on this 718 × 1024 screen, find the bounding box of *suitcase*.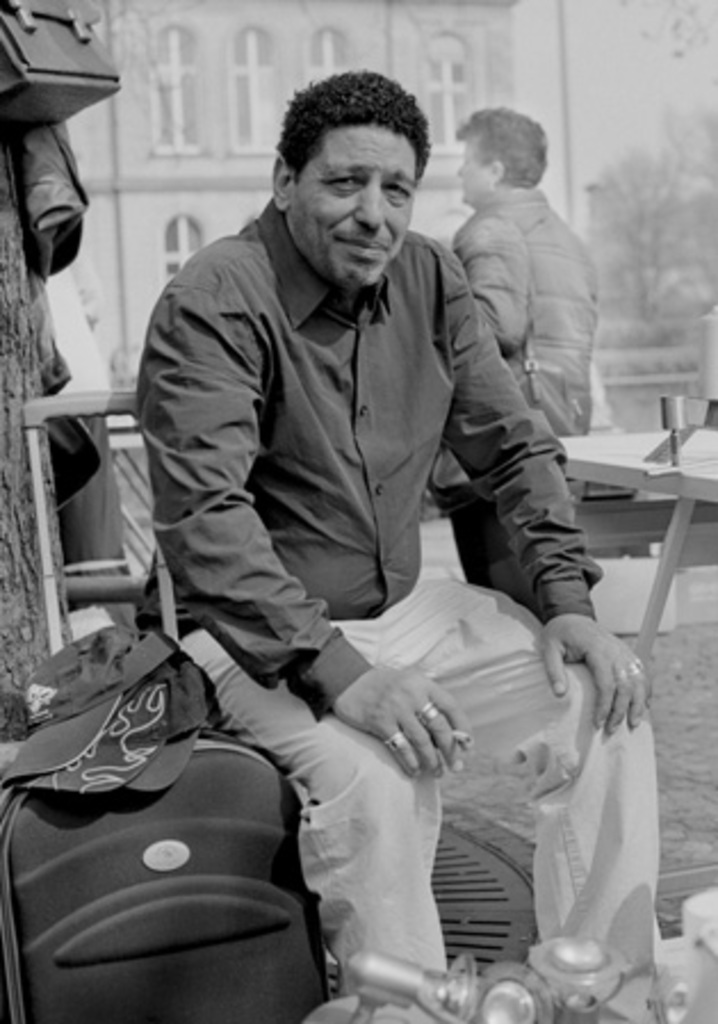
Bounding box: [left=0, top=381, right=335, bottom=1022].
